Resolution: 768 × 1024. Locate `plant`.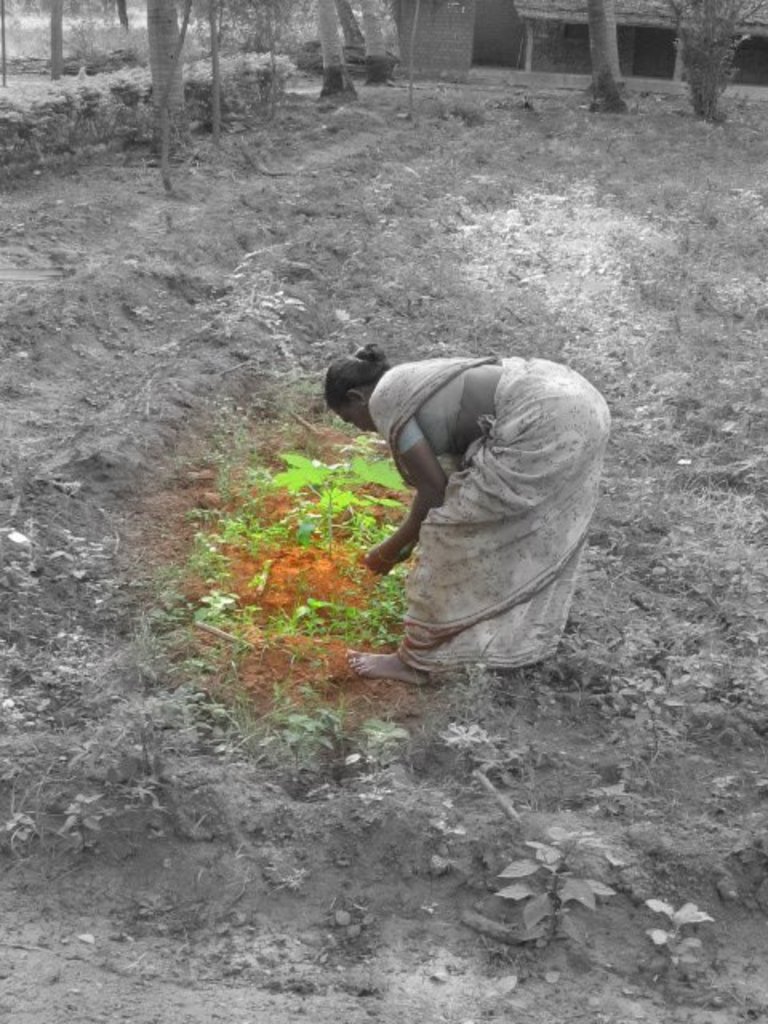
<bbox>355, 715, 427, 794</bbox>.
